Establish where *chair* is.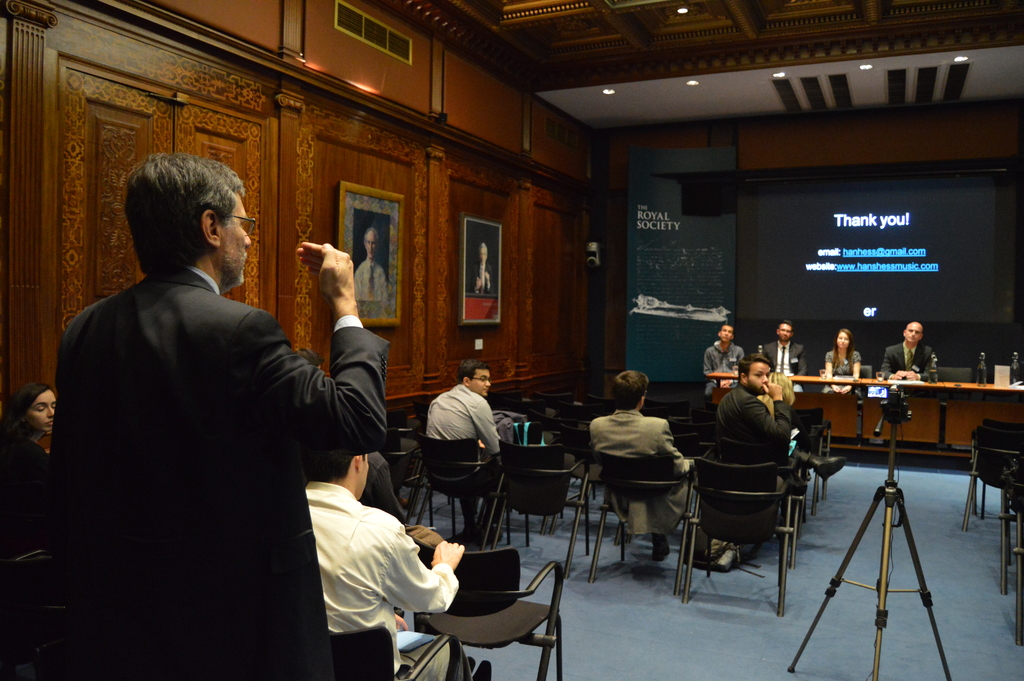
Established at BBox(404, 427, 510, 557).
